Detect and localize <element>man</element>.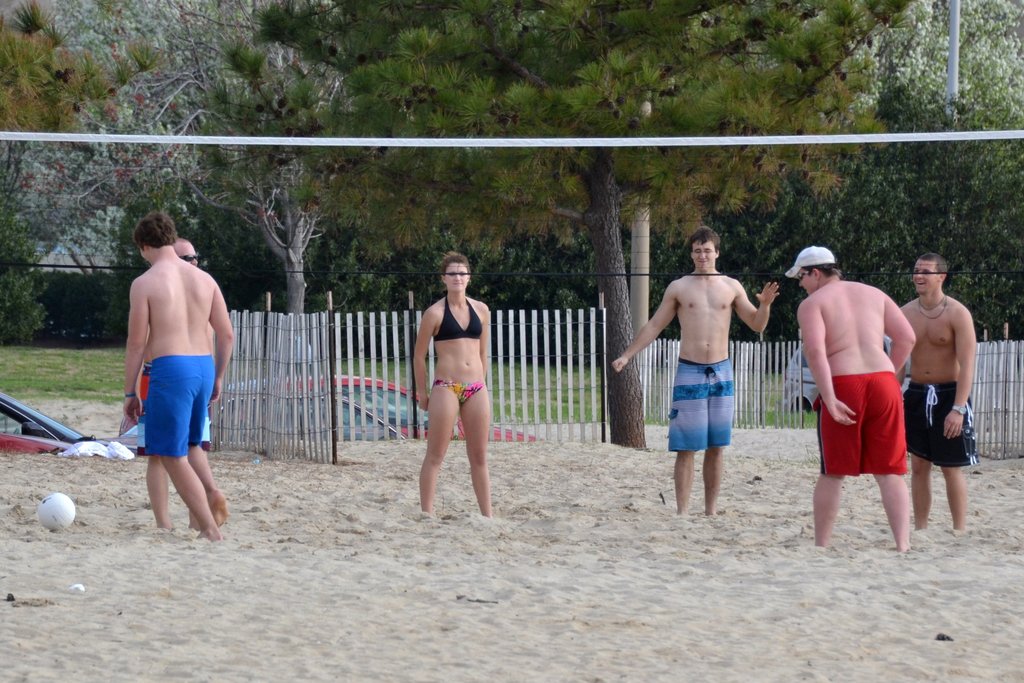
Localized at x1=123, y1=206, x2=233, y2=541.
